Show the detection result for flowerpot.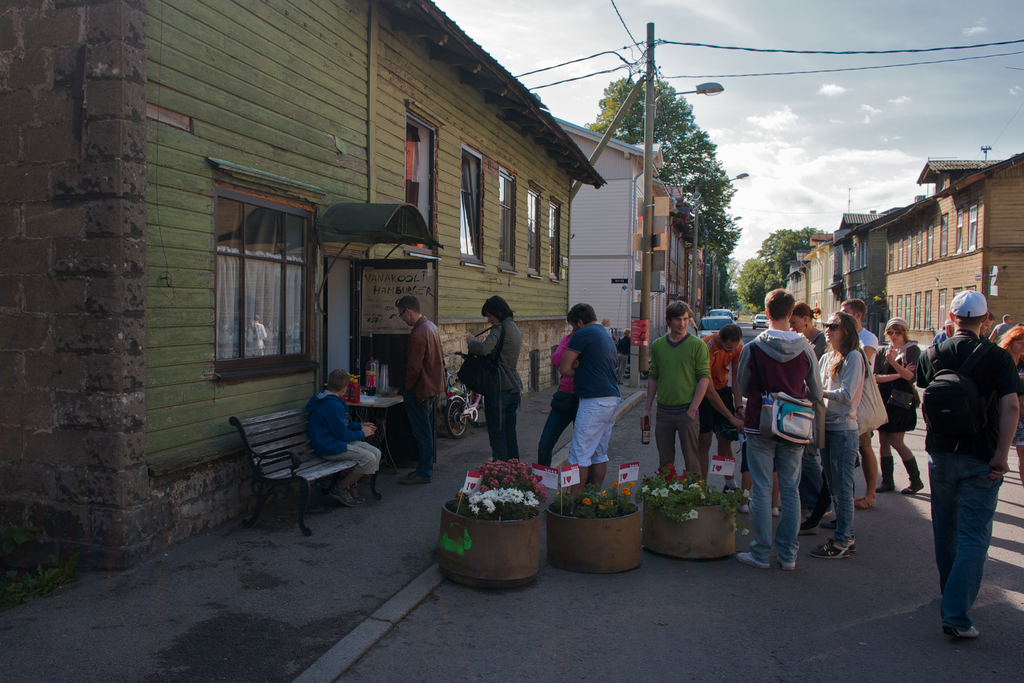
558/485/654/573.
